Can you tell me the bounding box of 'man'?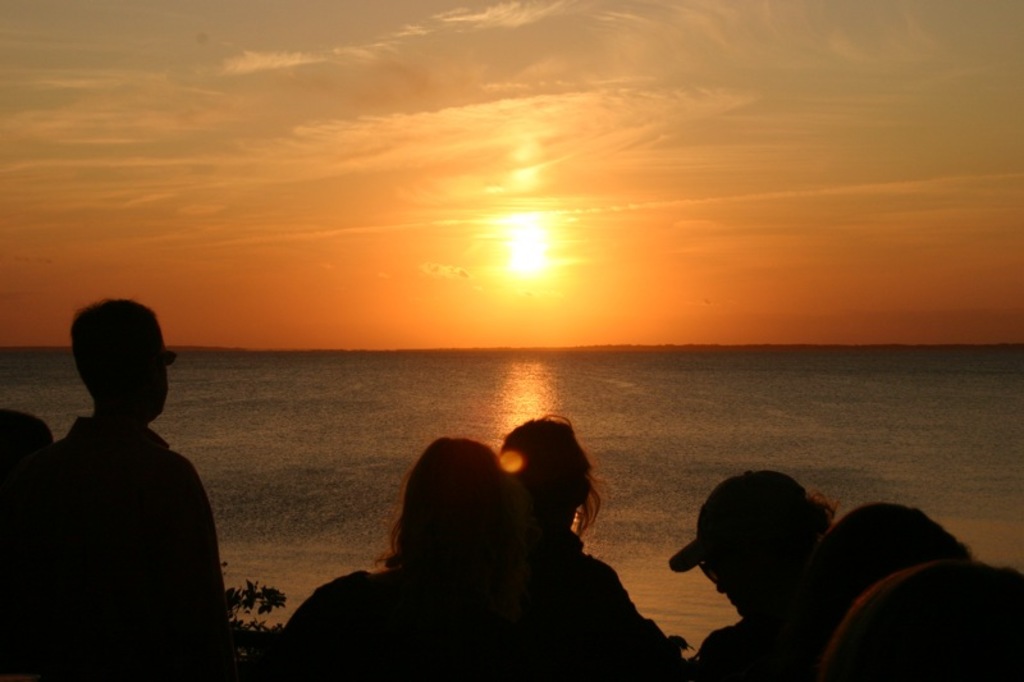
(663, 464, 817, 681).
